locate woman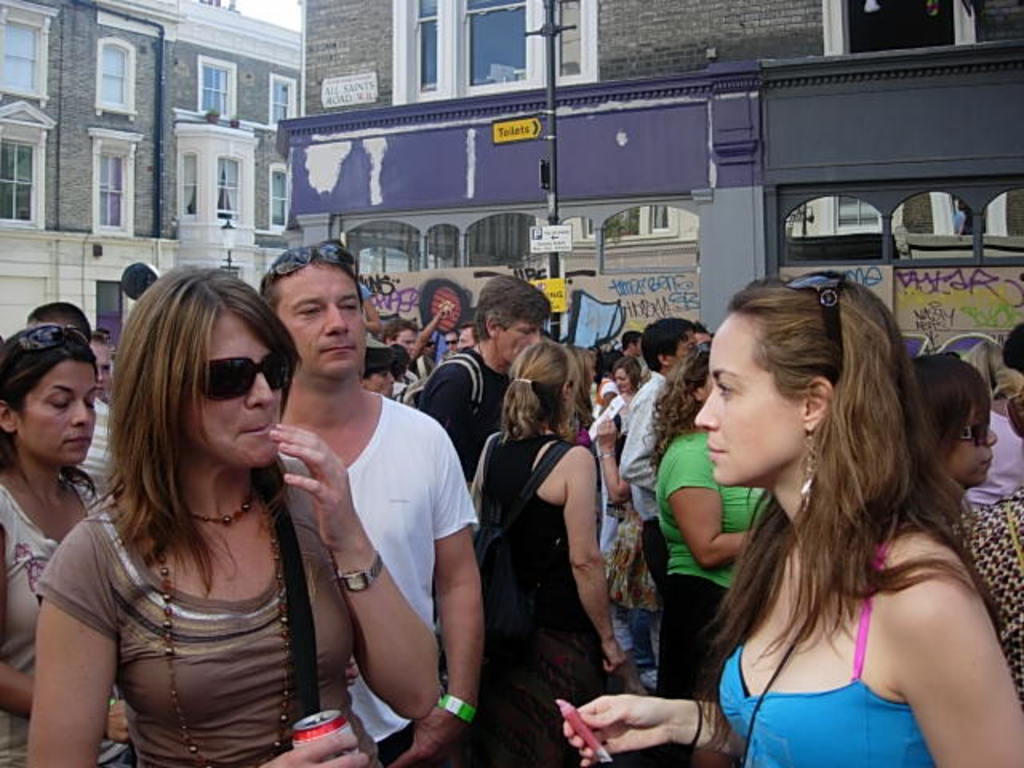
(left=603, top=262, right=994, bottom=762)
